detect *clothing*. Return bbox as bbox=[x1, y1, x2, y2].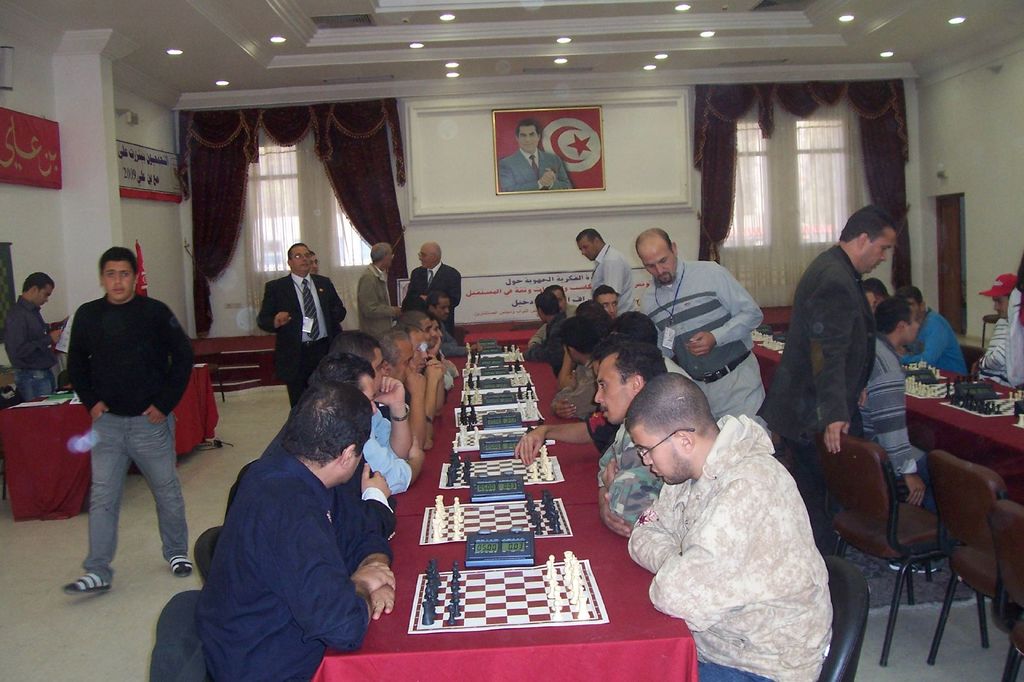
bbox=[765, 243, 874, 511].
